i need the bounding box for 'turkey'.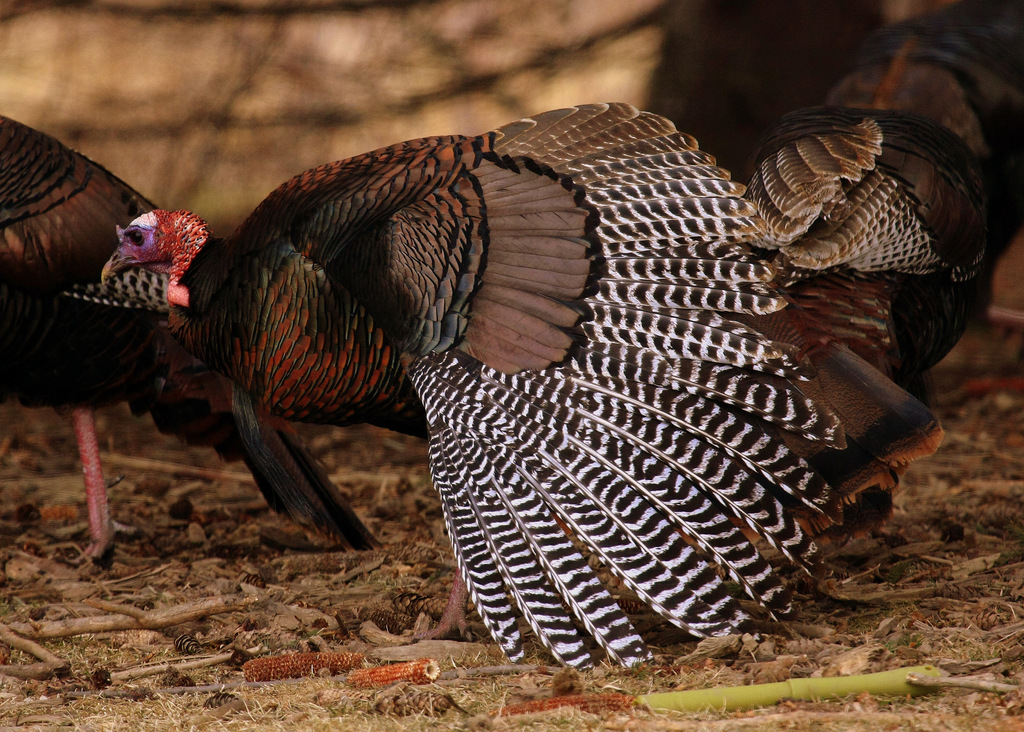
Here it is: [0,110,388,567].
